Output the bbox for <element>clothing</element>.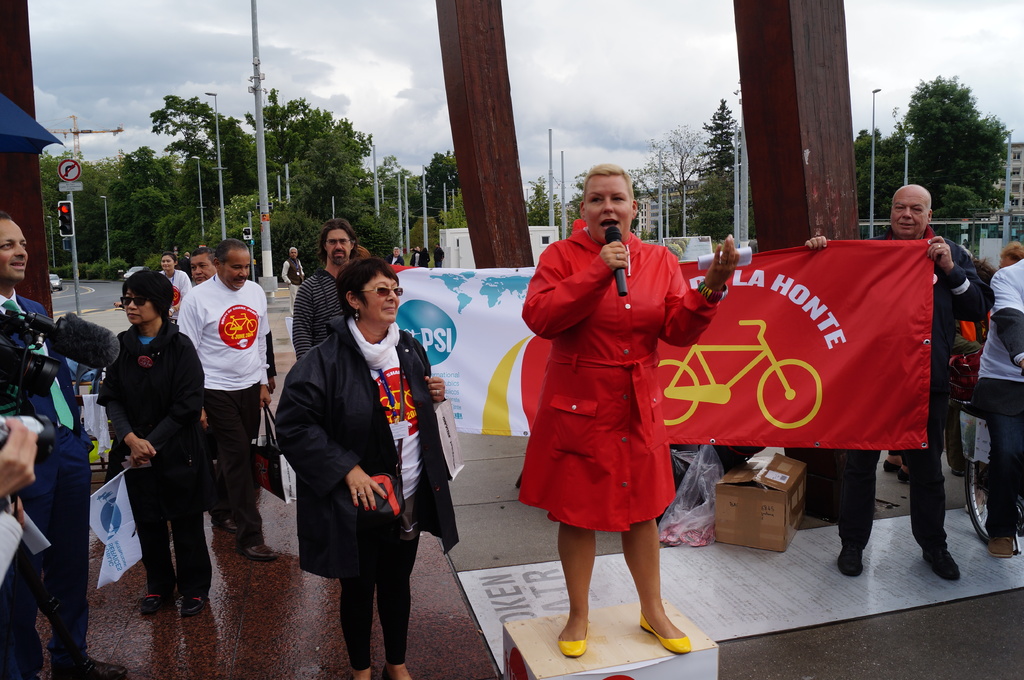
(166,273,281,527).
